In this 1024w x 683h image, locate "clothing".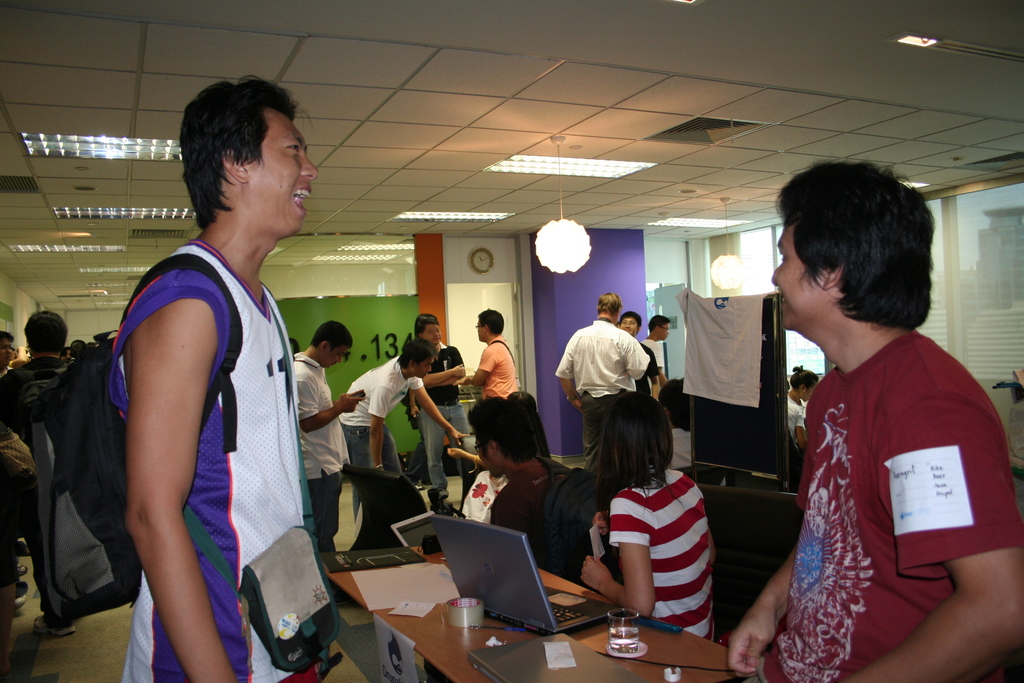
Bounding box: box(608, 468, 716, 641).
